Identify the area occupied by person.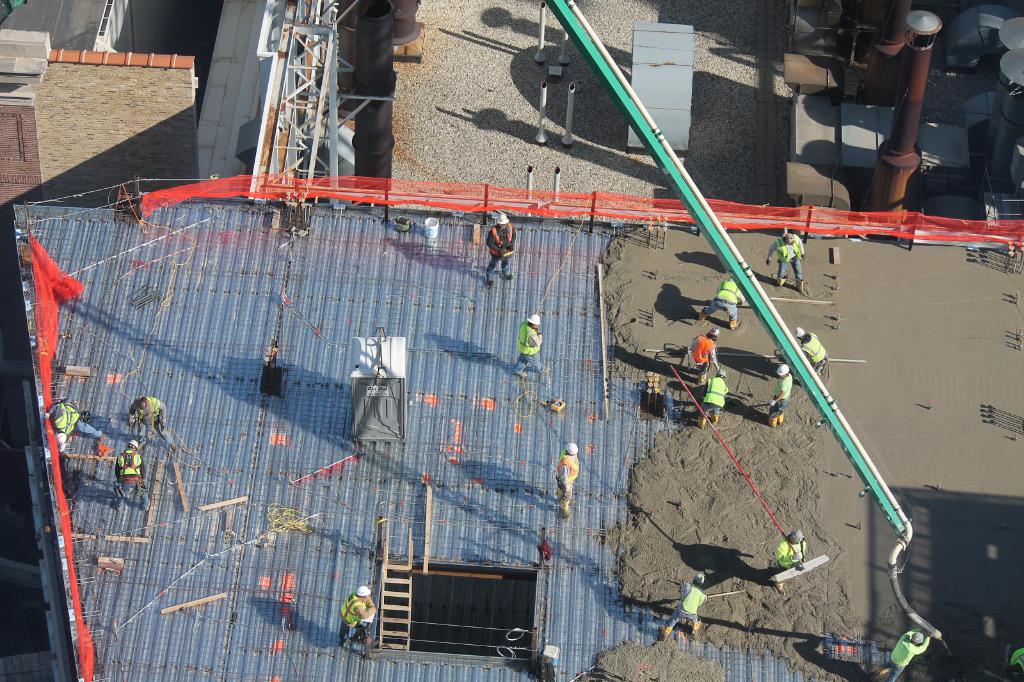
Area: <region>798, 327, 828, 370</region>.
